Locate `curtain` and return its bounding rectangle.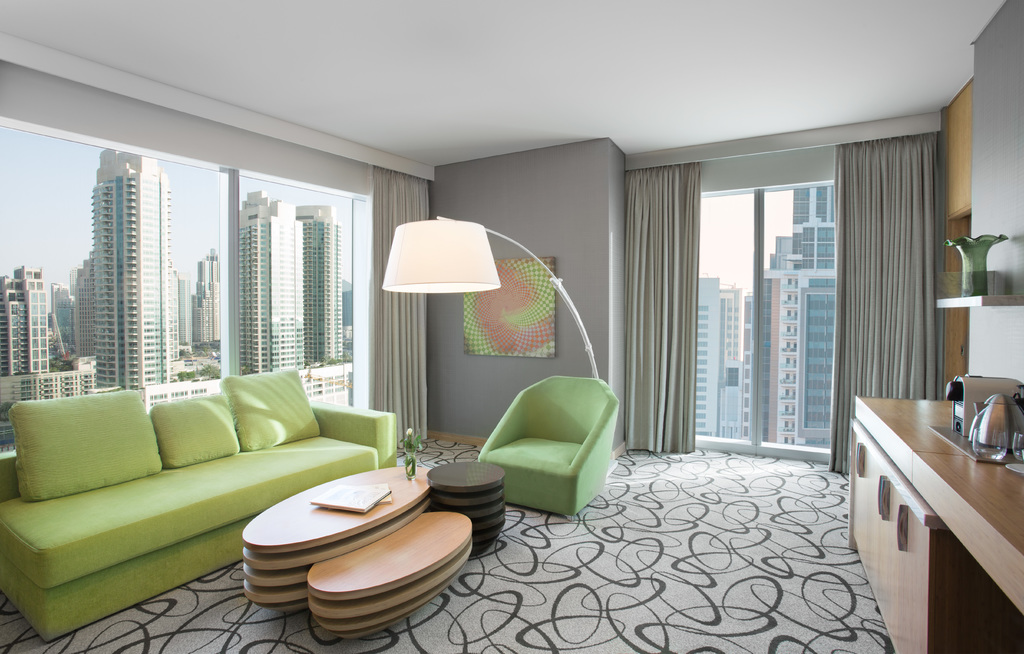
pyautogui.locateOnScreen(379, 163, 429, 455).
